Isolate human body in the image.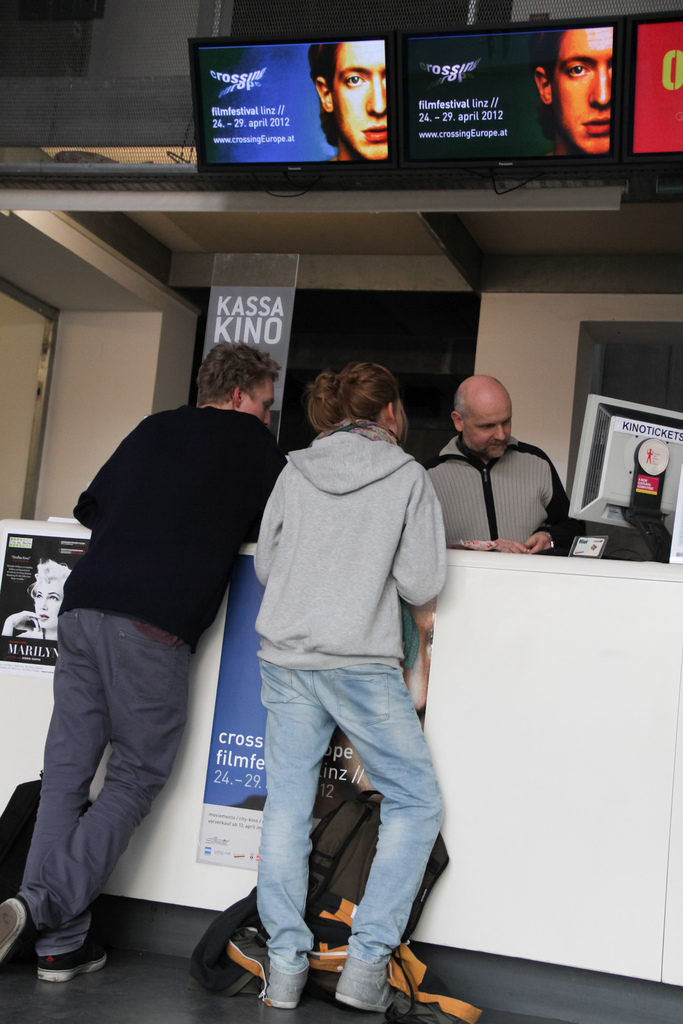
Isolated region: [1, 339, 288, 984].
